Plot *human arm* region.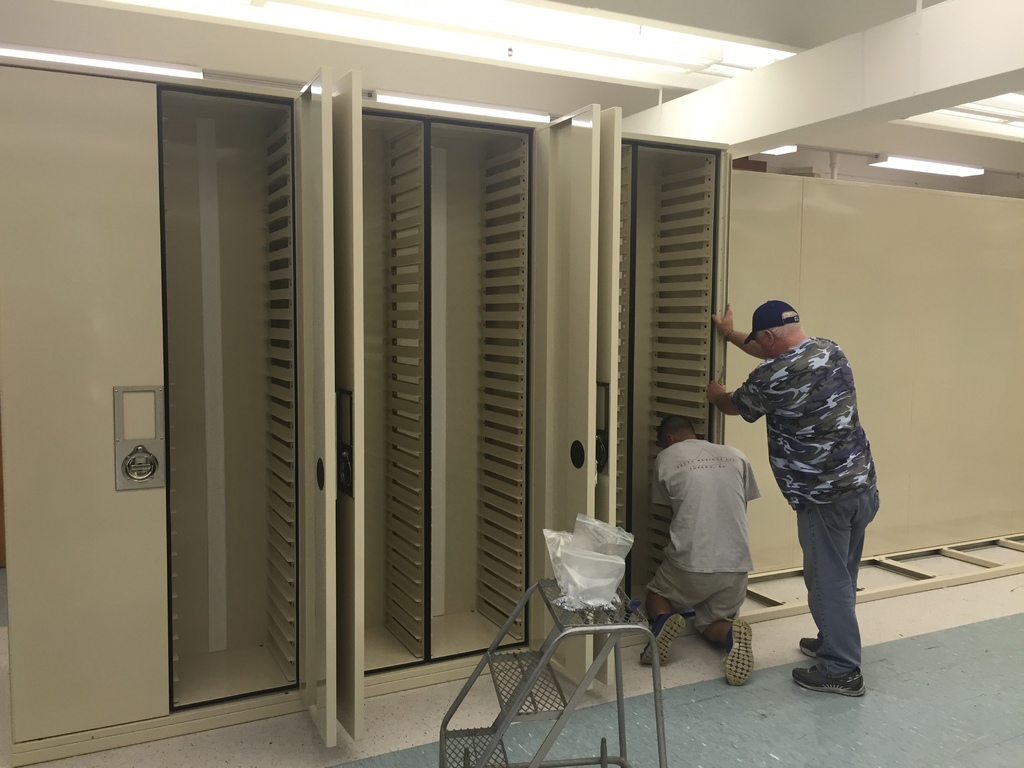
Plotted at 711:369:768:415.
